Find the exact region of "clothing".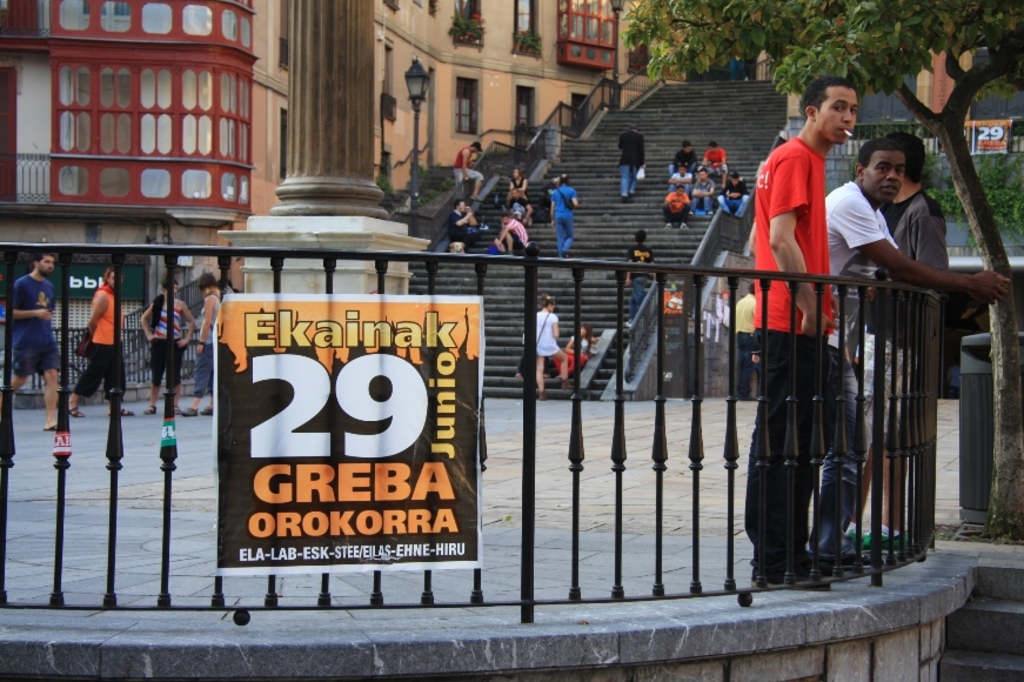
Exact region: [x1=624, y1=246, x2=657, y2=317].
